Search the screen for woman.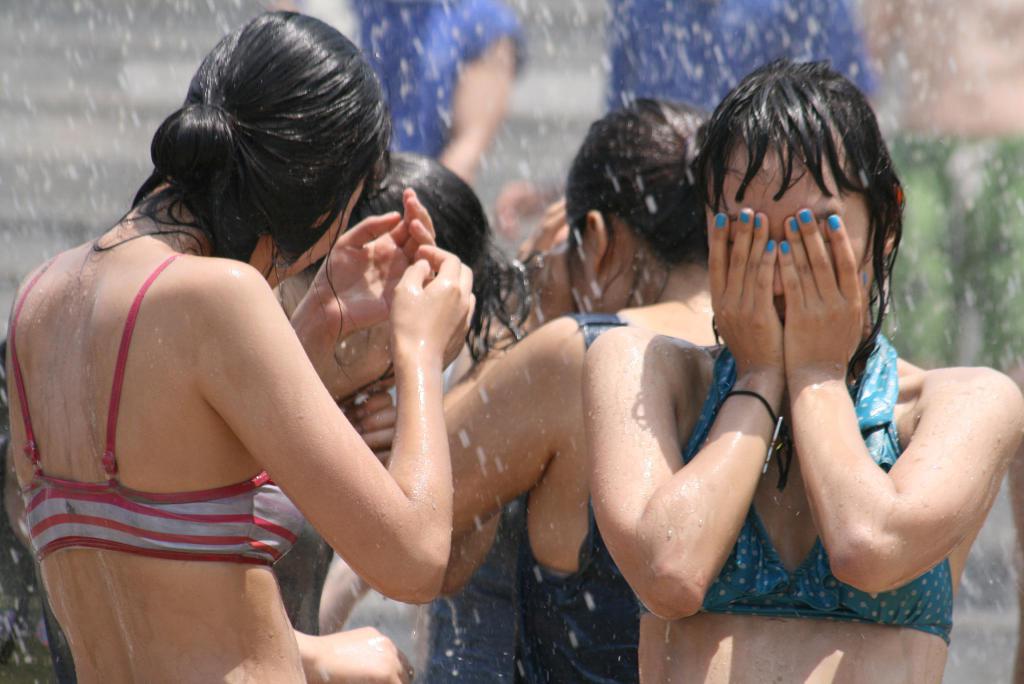
Found at <box>437,94,742,683</box>.
